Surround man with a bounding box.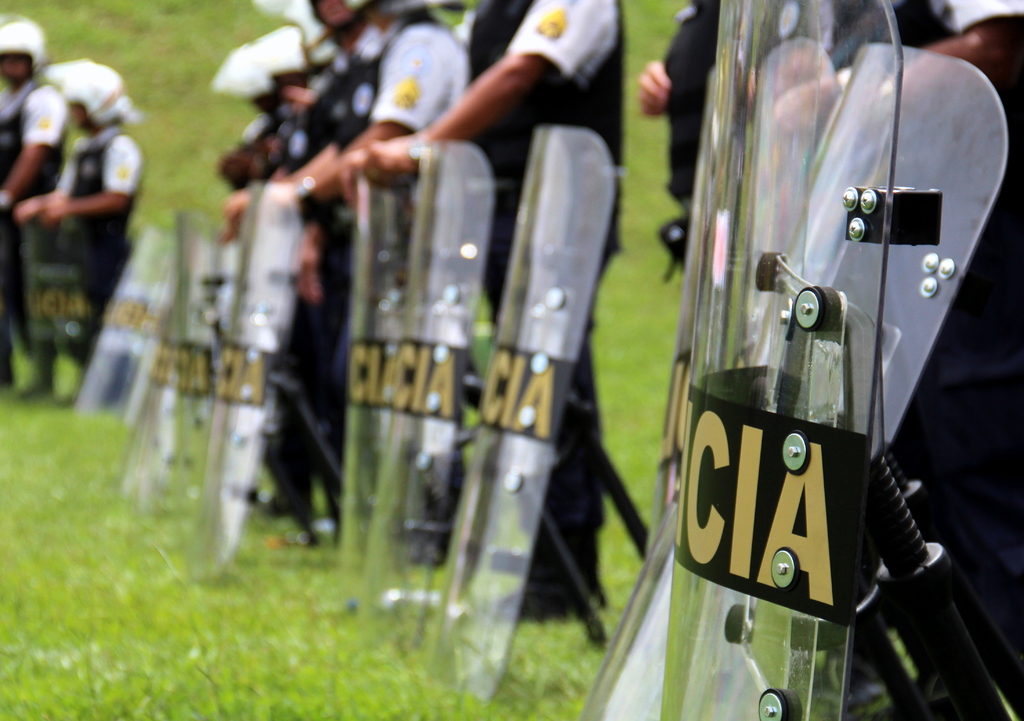
355/0/614/621.
